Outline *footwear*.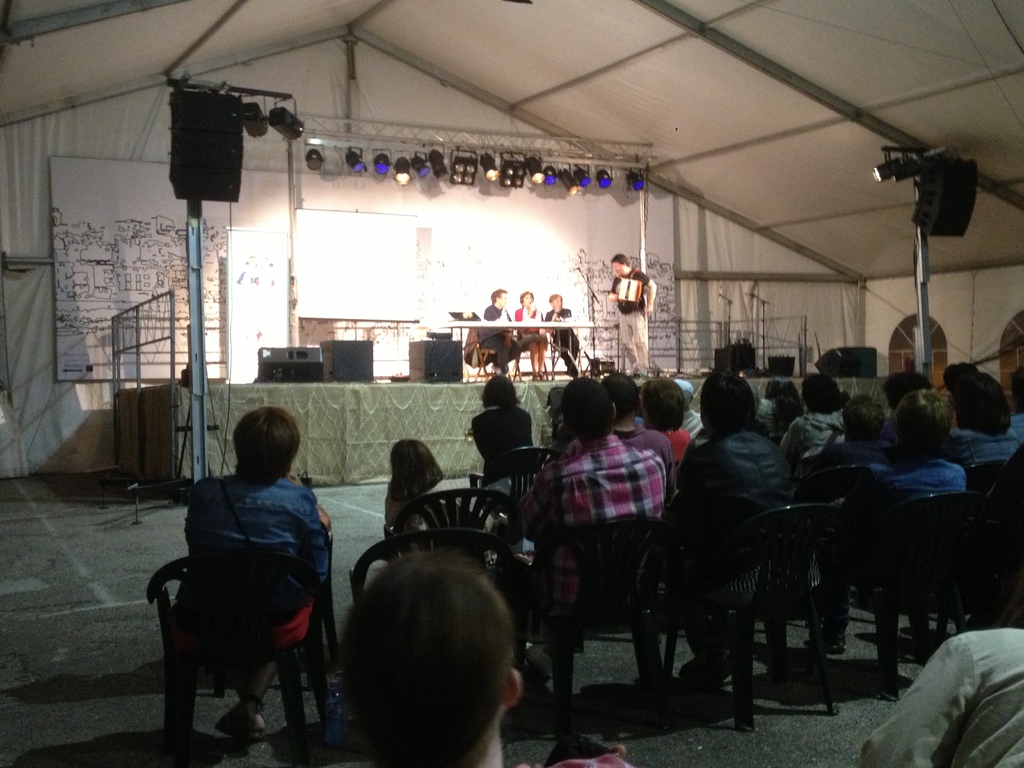
Outline: locate(216, 705, 242, 738).
